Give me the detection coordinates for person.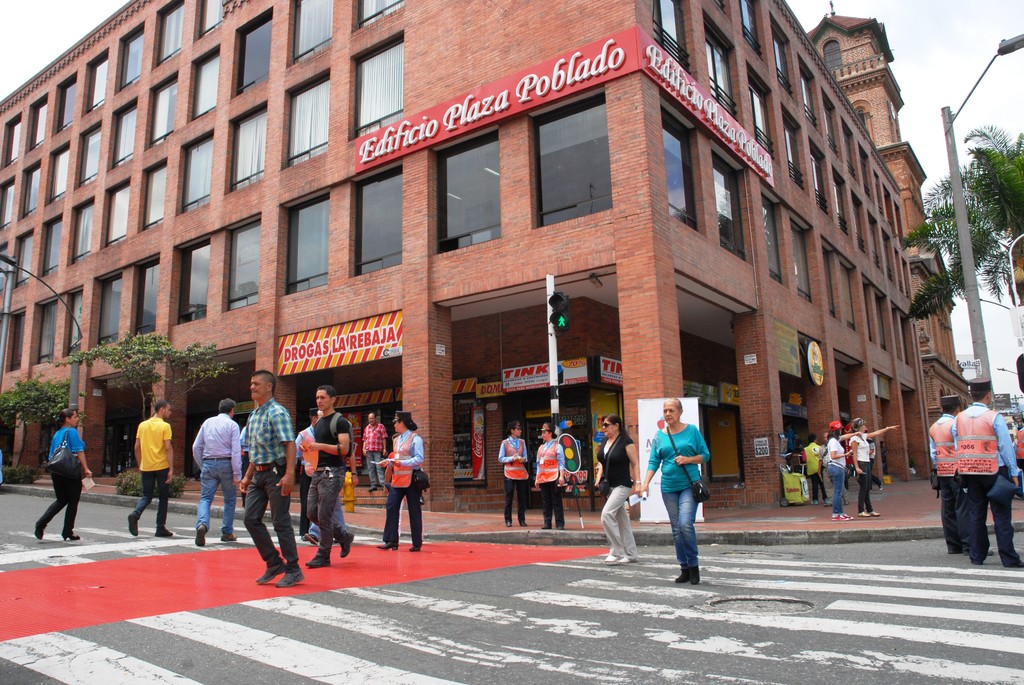
x1=926 y1=392 x2=970 y2=555.
